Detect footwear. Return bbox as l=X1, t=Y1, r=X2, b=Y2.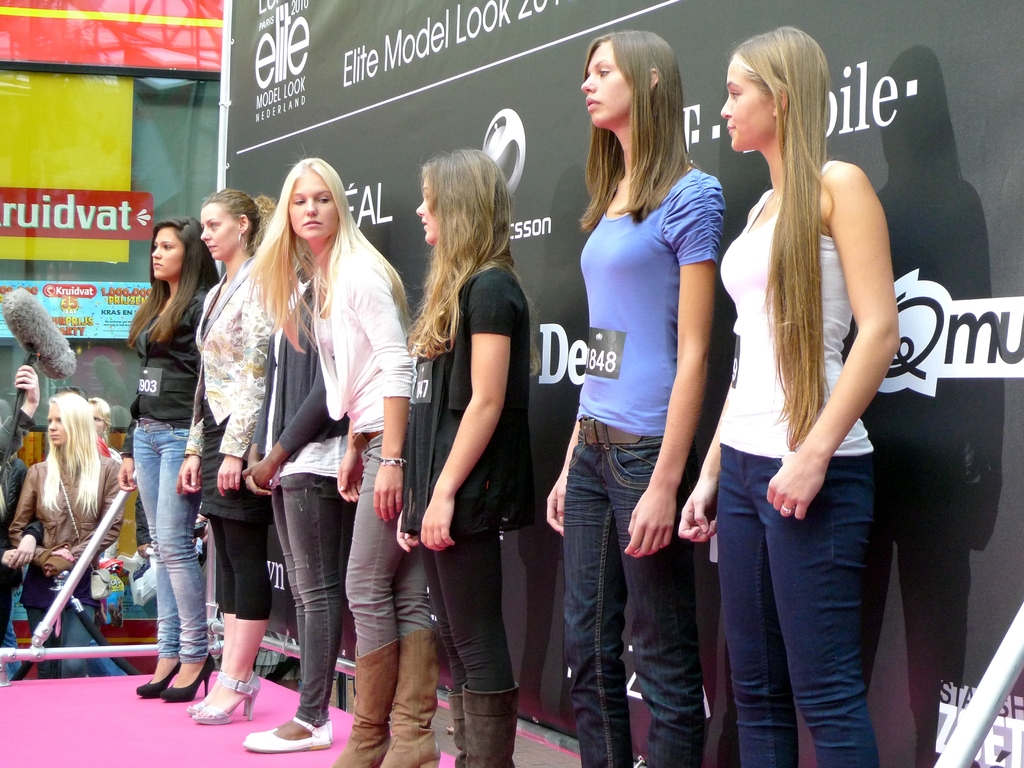
l=163, t=651, r=213, b=703.
